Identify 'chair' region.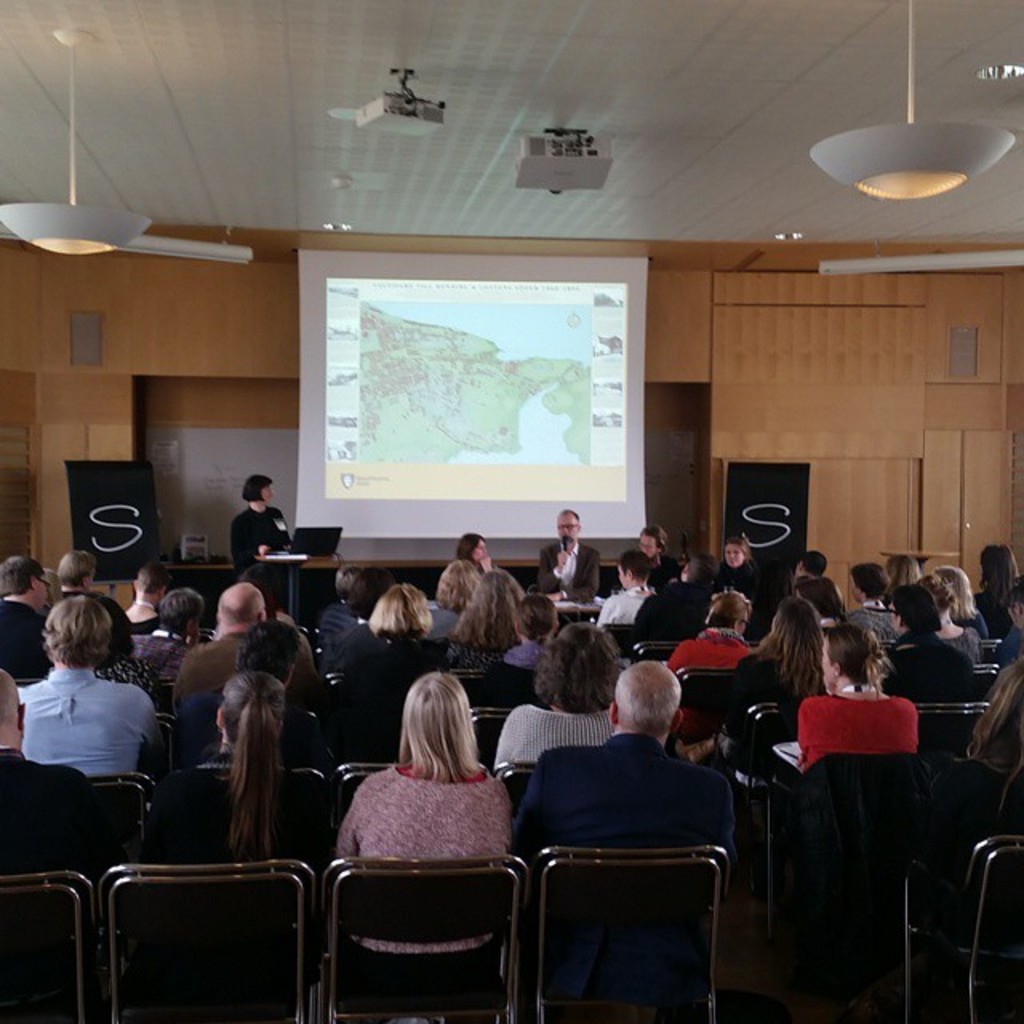
Region: <box>475,707,517,766</box>.
